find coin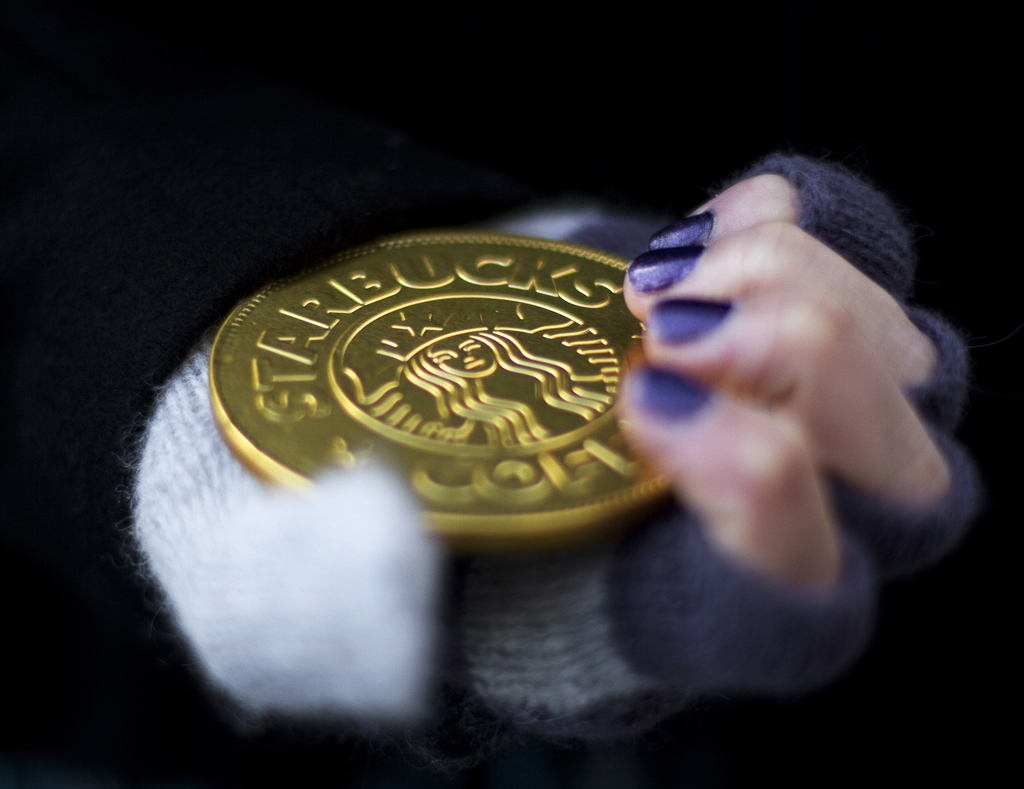
(x1=206, y1=229, x2=674, y2=553)
